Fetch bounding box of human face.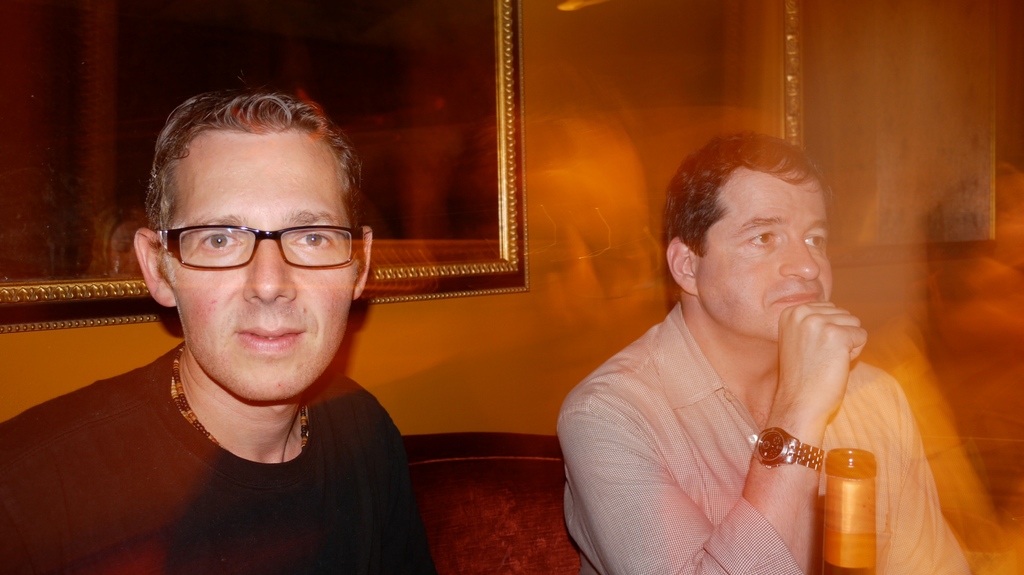
Bbox: [165,126,356,401].
